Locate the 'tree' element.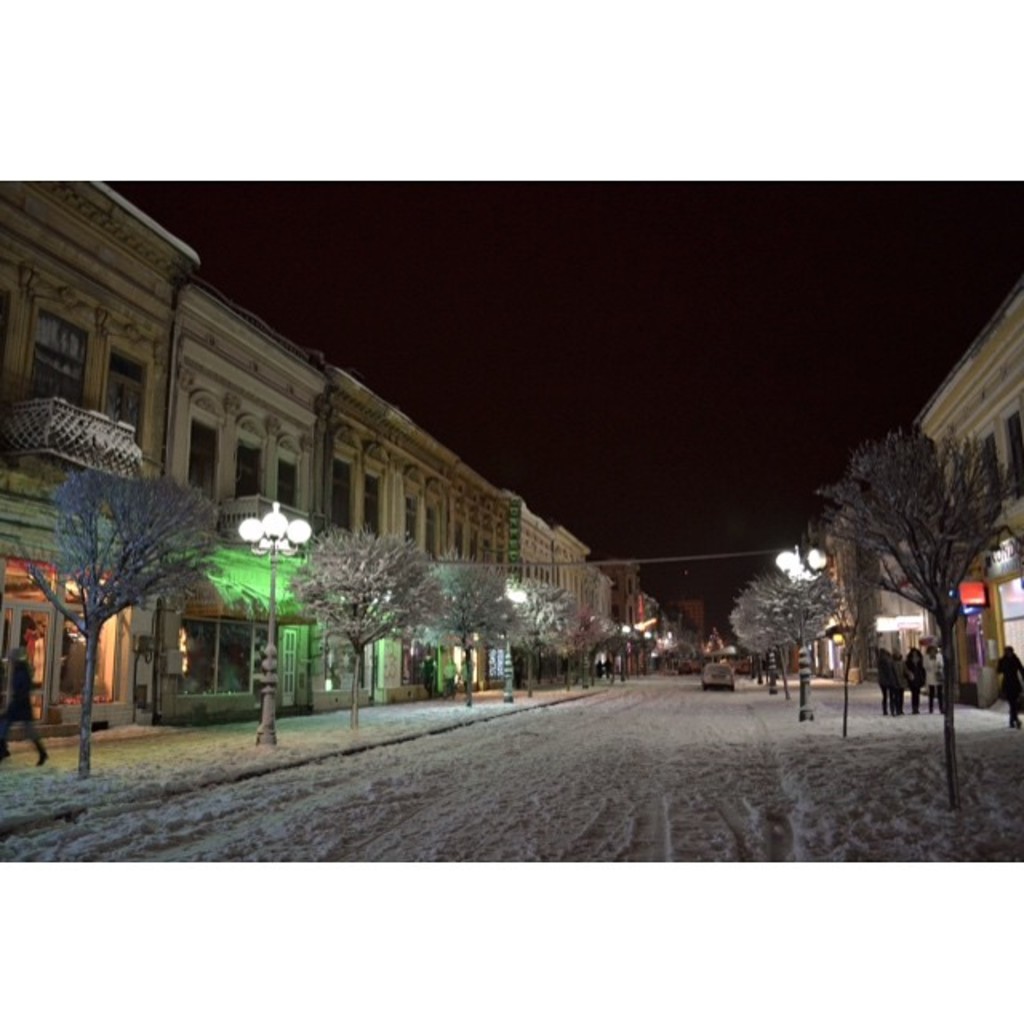
Element bbox: 770, 558, 842, 720.
